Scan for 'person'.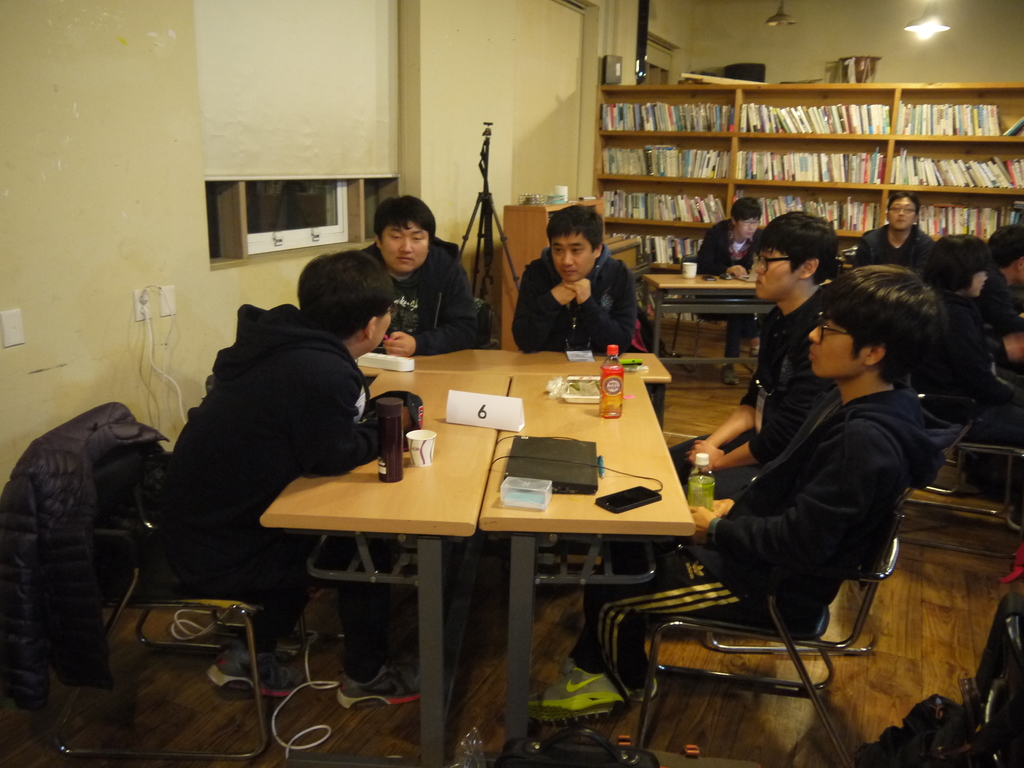
Scan result: 664, 209, 840, 488.
